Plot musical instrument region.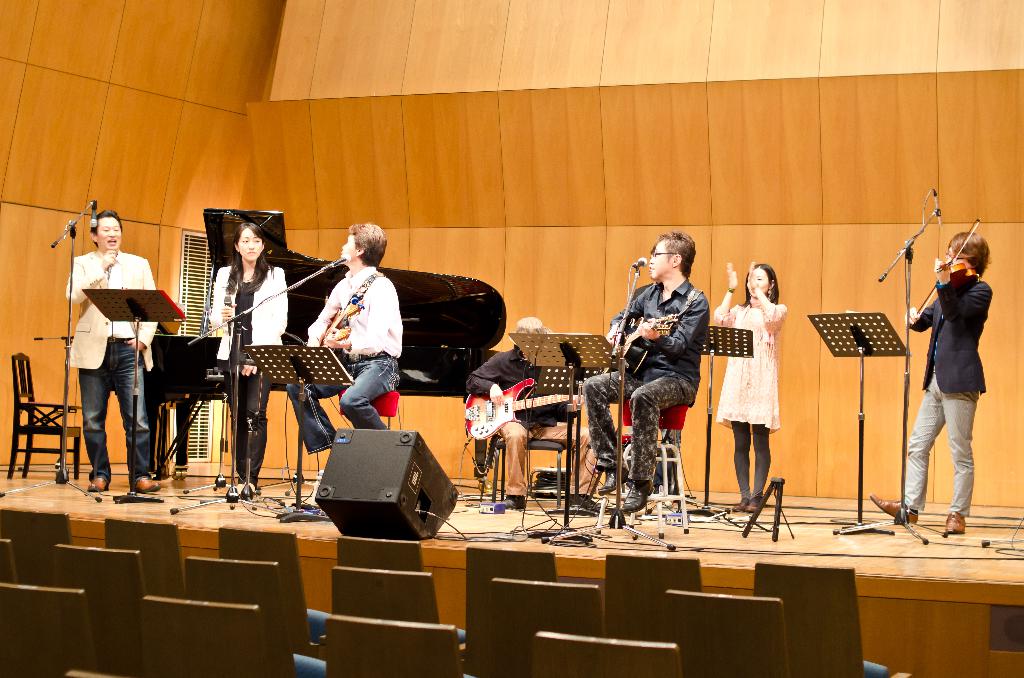
Plotted at bbox=(596, 310, 675, 367).
